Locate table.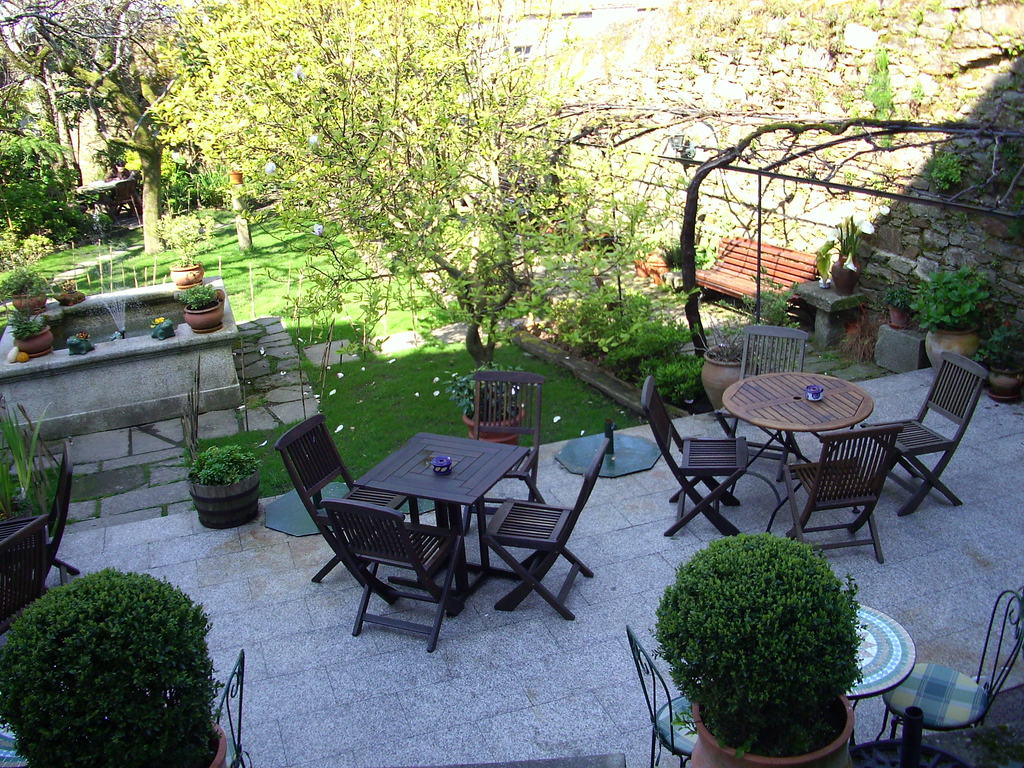
Bounding box: region(0, 518, 50, 628).
